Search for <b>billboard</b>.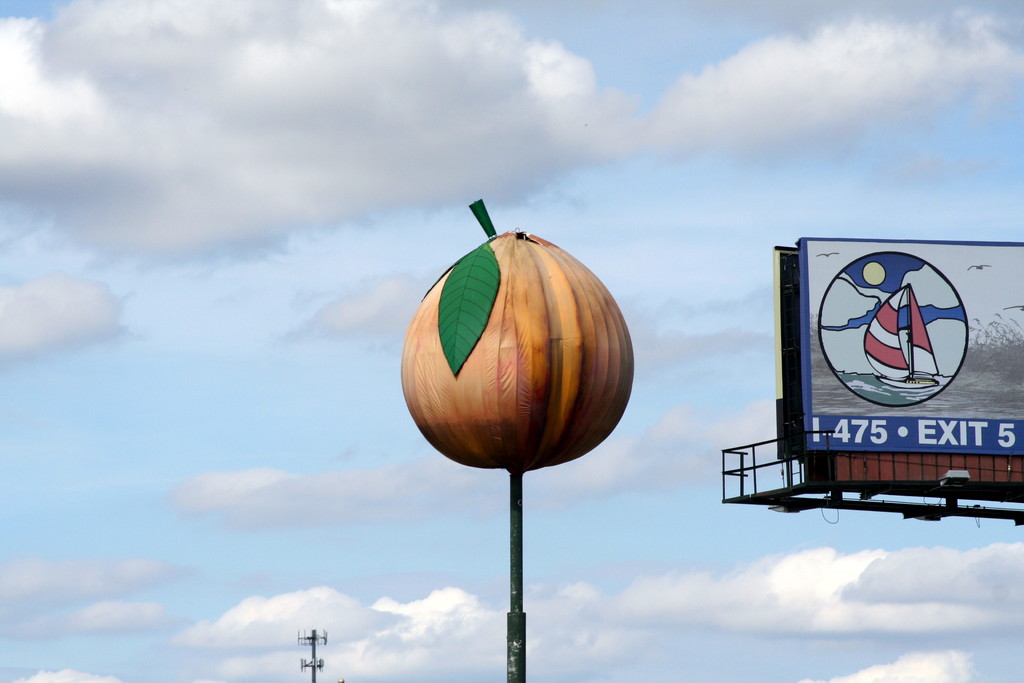
Found at l=797, t=238, r=1022, b=457.
